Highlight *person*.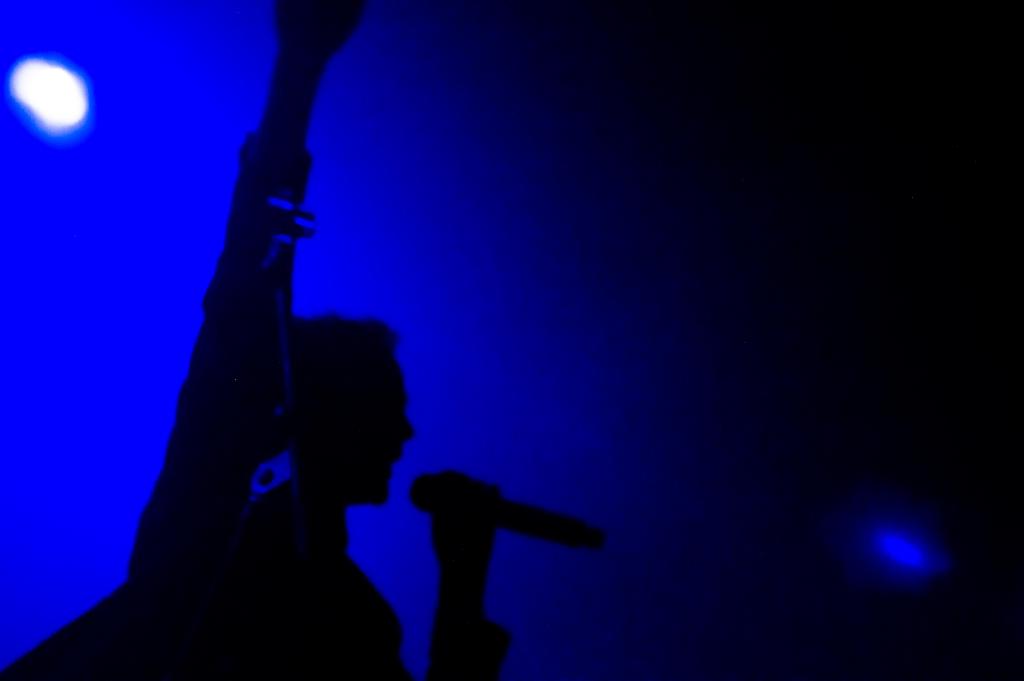
Highlighted region: {"x1": 104, "y1": 0, "x2": 481, "y2": 660}.
